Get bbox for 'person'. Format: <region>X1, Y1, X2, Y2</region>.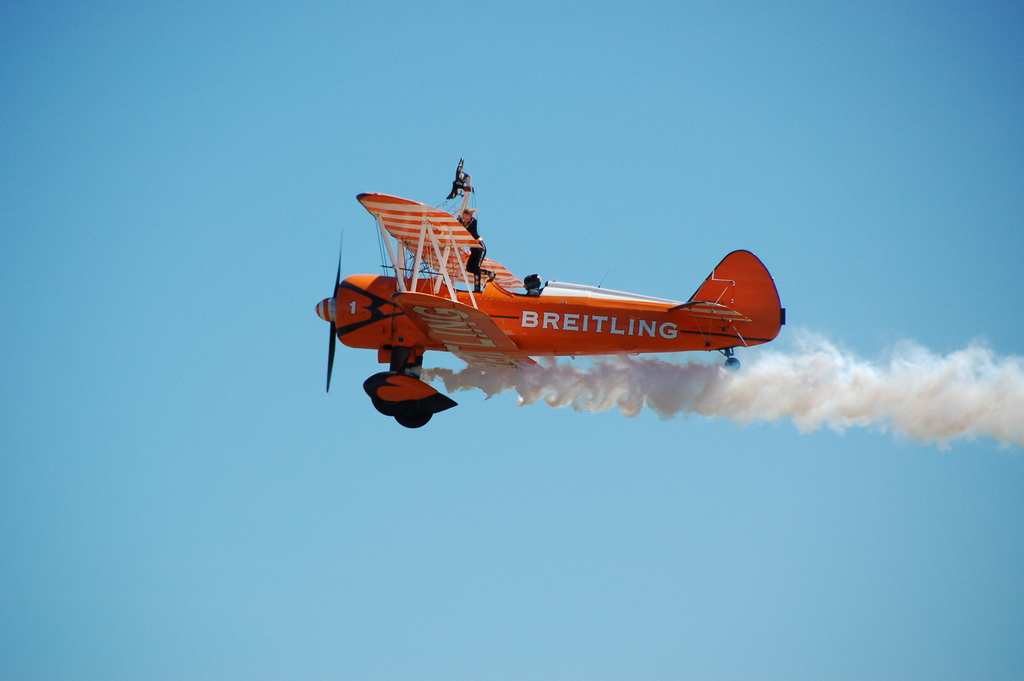
<region>522, 276, 540, 296</region>.
